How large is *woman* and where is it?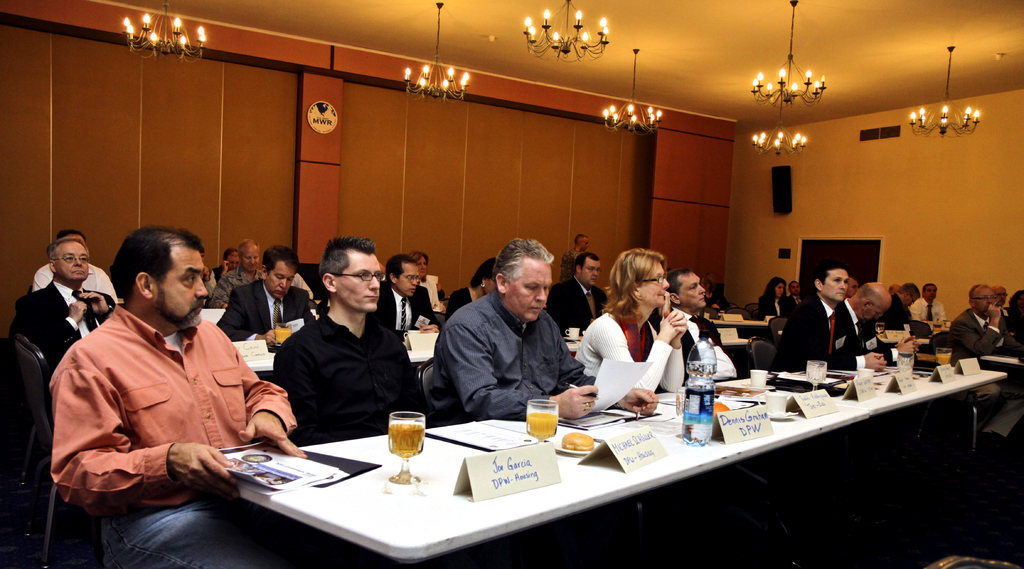
Bounding box: {"x1": 444, "y1": 259, "x2": 500, "y2": 323}.
